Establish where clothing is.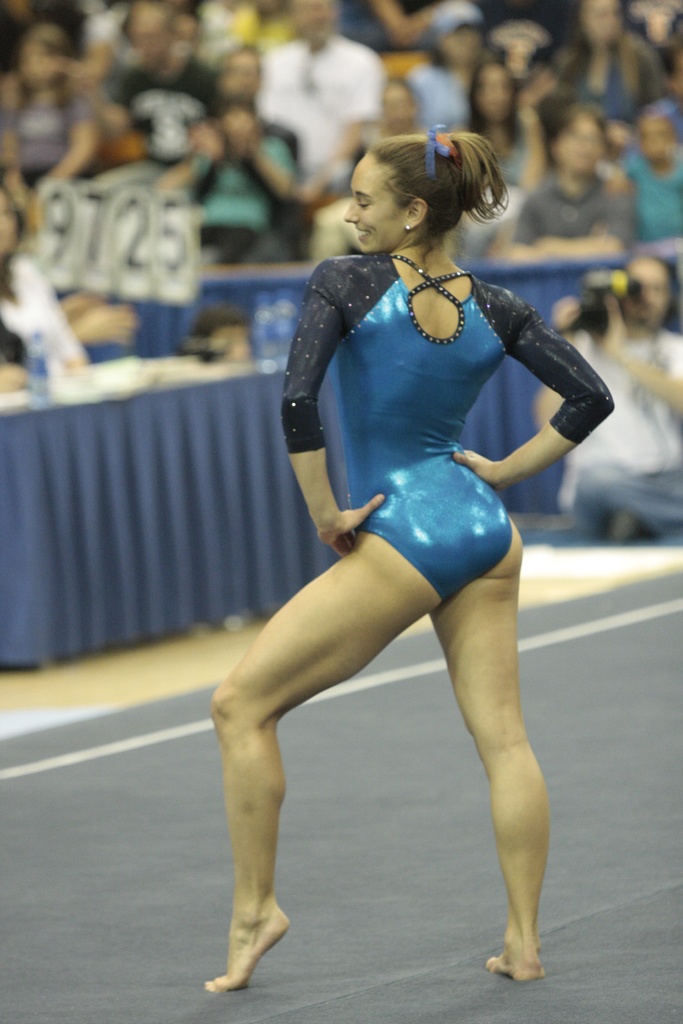
Established at region(509, 169, 635, 230).
